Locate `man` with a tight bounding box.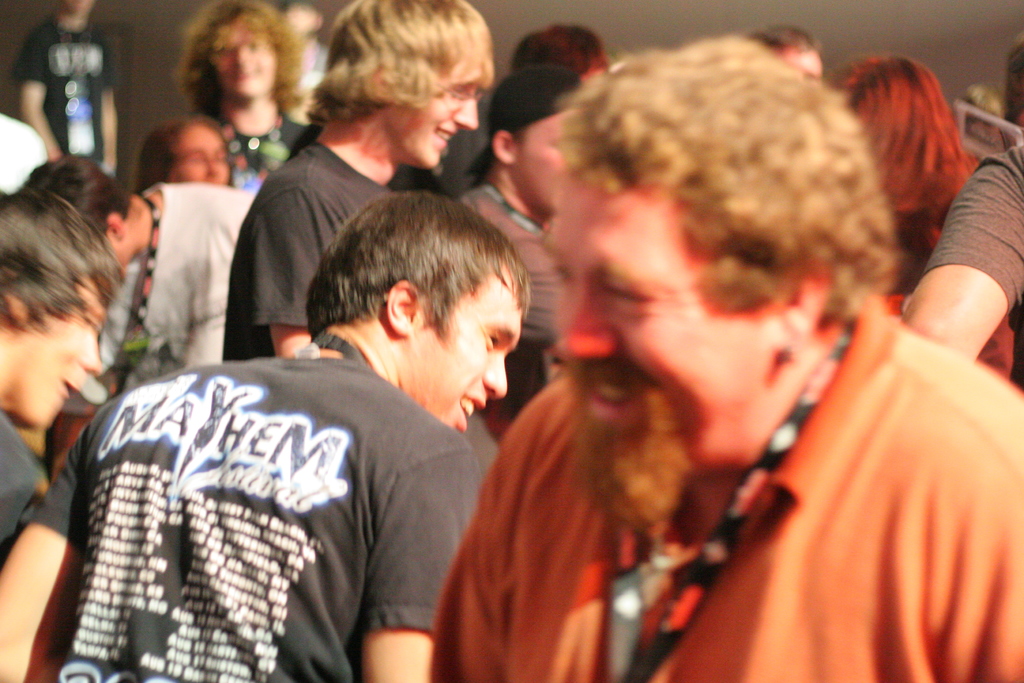
[429, 47, 1020, 676].
